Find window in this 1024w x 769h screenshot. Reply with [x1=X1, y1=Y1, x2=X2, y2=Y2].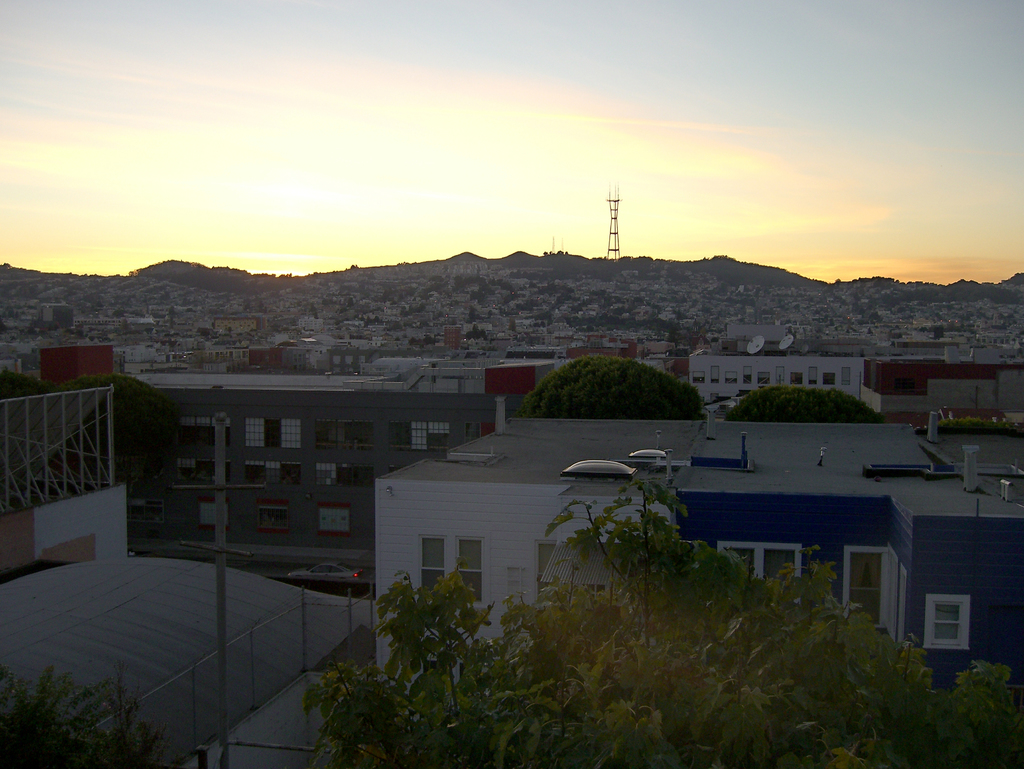
[x1=743, y1=367, x2=754, y2=384].
